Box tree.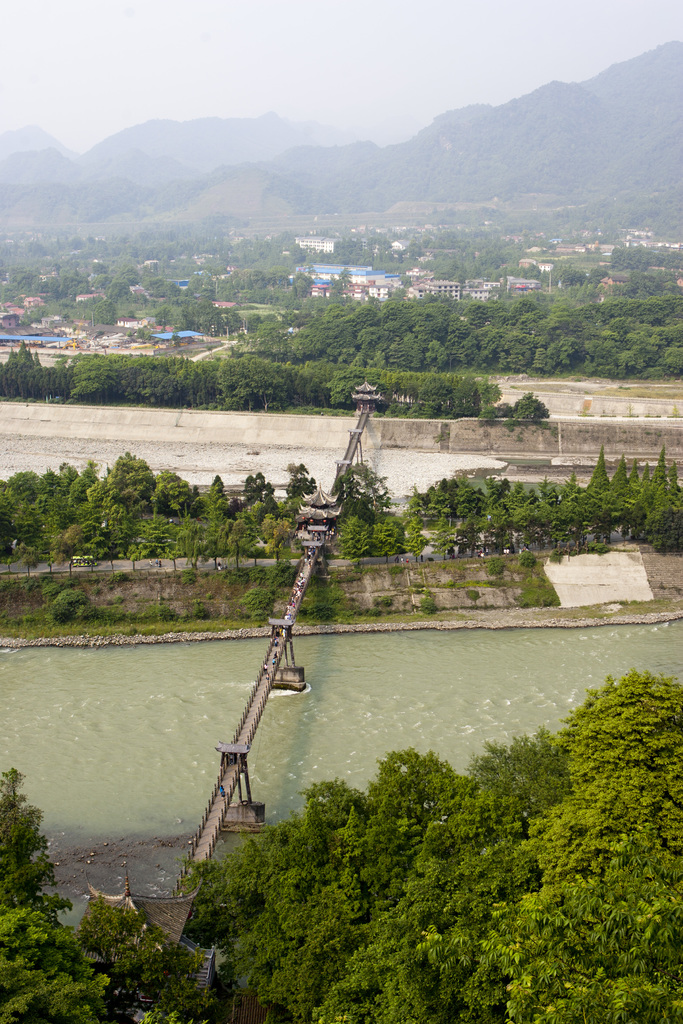
50 589 92 621.
